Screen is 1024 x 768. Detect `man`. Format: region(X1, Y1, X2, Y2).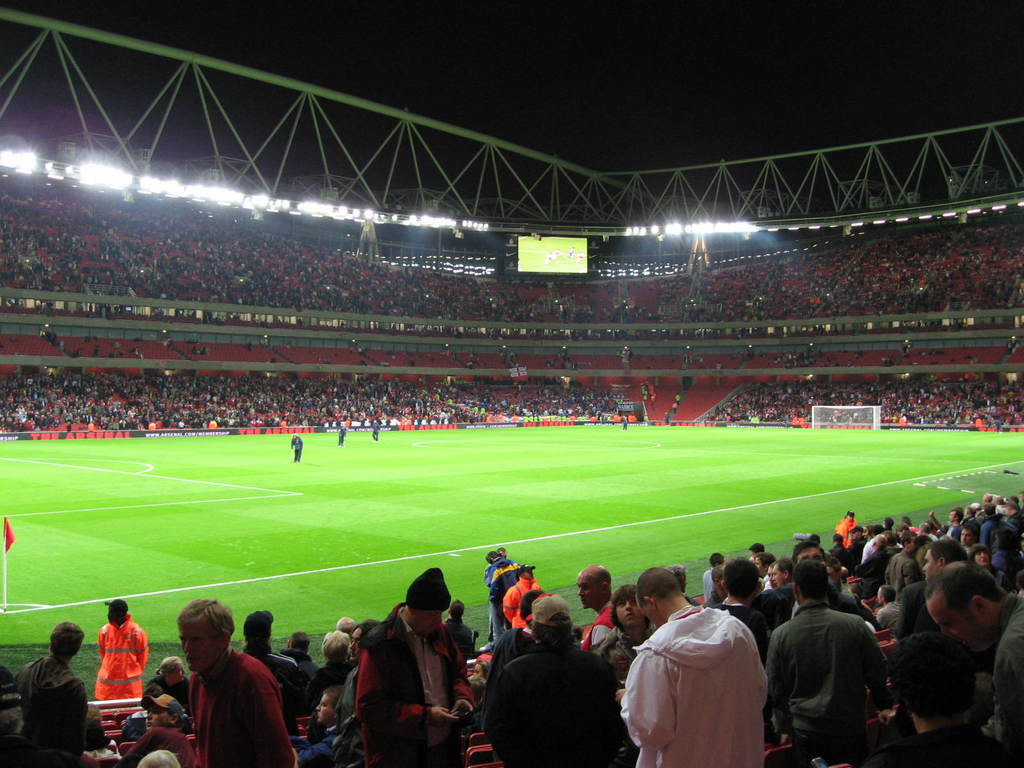
region(360, 562, 479, 767).
